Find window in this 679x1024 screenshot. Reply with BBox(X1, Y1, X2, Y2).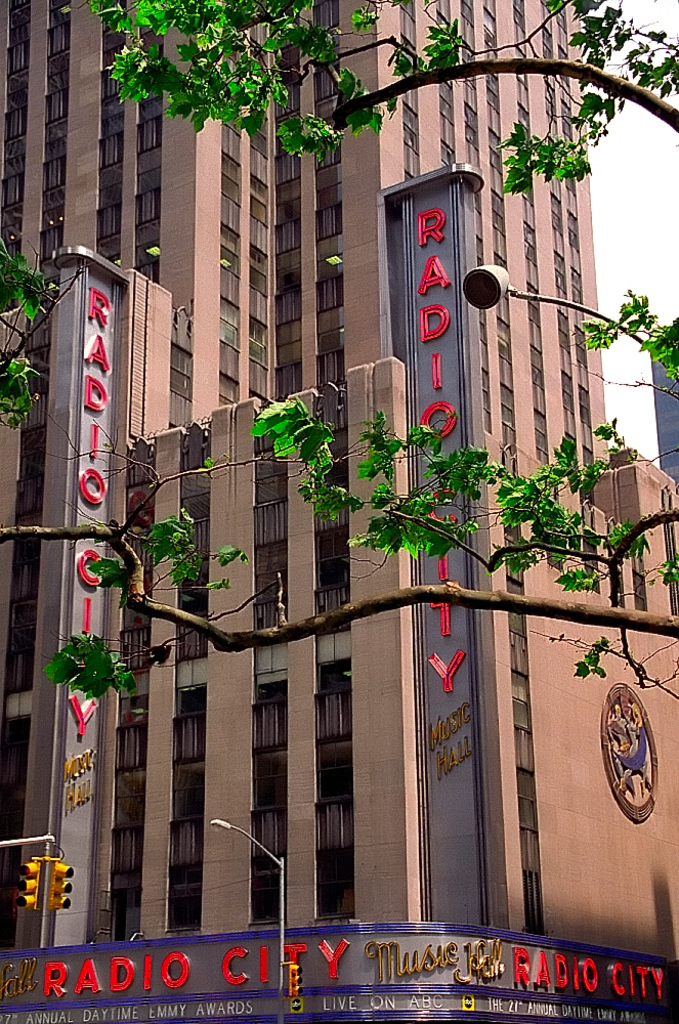
BBox(93, 200, 118, 243).
